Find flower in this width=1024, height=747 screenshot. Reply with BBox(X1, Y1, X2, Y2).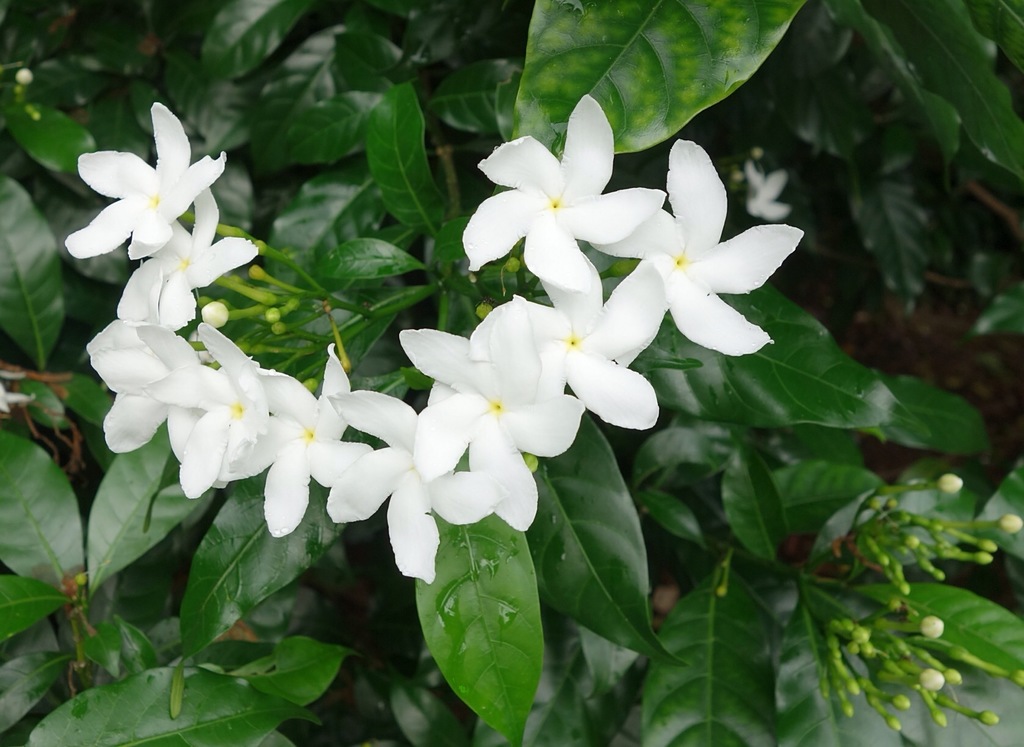
BBox(60, 91, 227, 266).
